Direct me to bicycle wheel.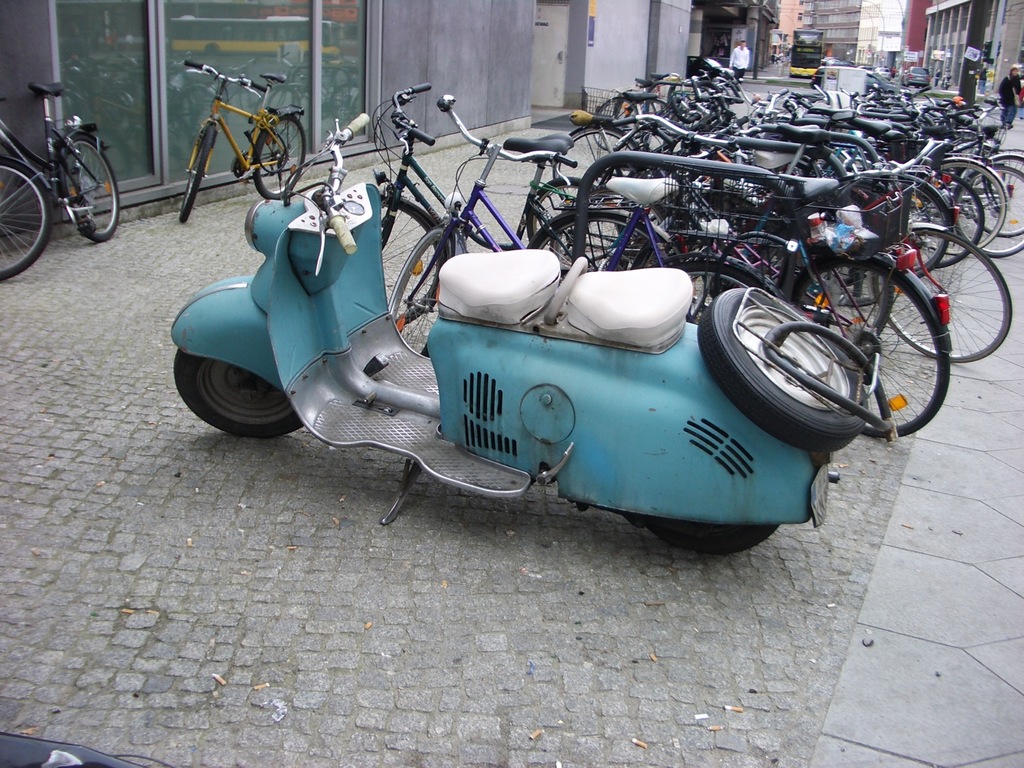
Direction: {"x1": 376, "y1": 195, "x2": 445, "y2": 328}.
